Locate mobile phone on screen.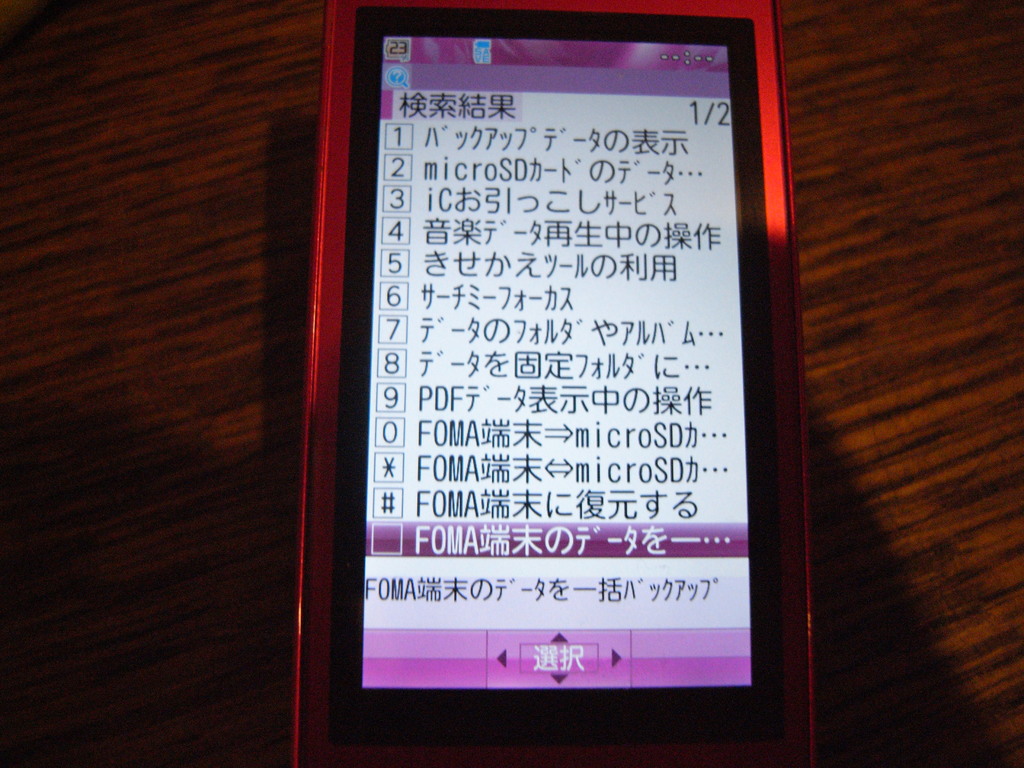
On screen at x1=295, y1=0, x2=800, y2=739.
